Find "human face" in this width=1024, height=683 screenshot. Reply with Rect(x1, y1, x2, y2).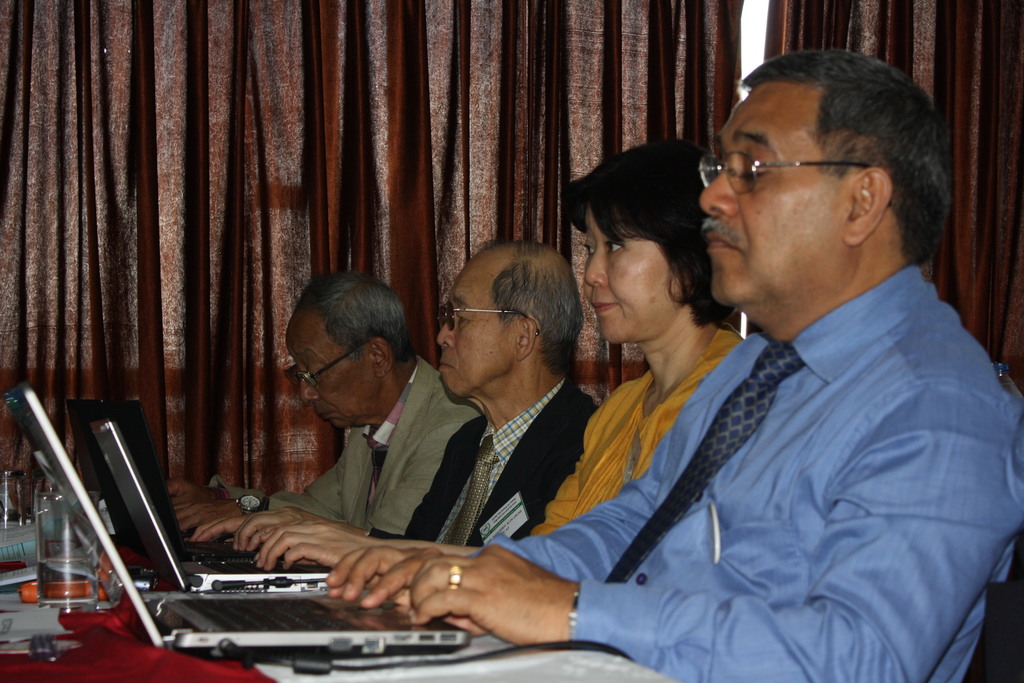
Rect(572, 212, 680, 341).
